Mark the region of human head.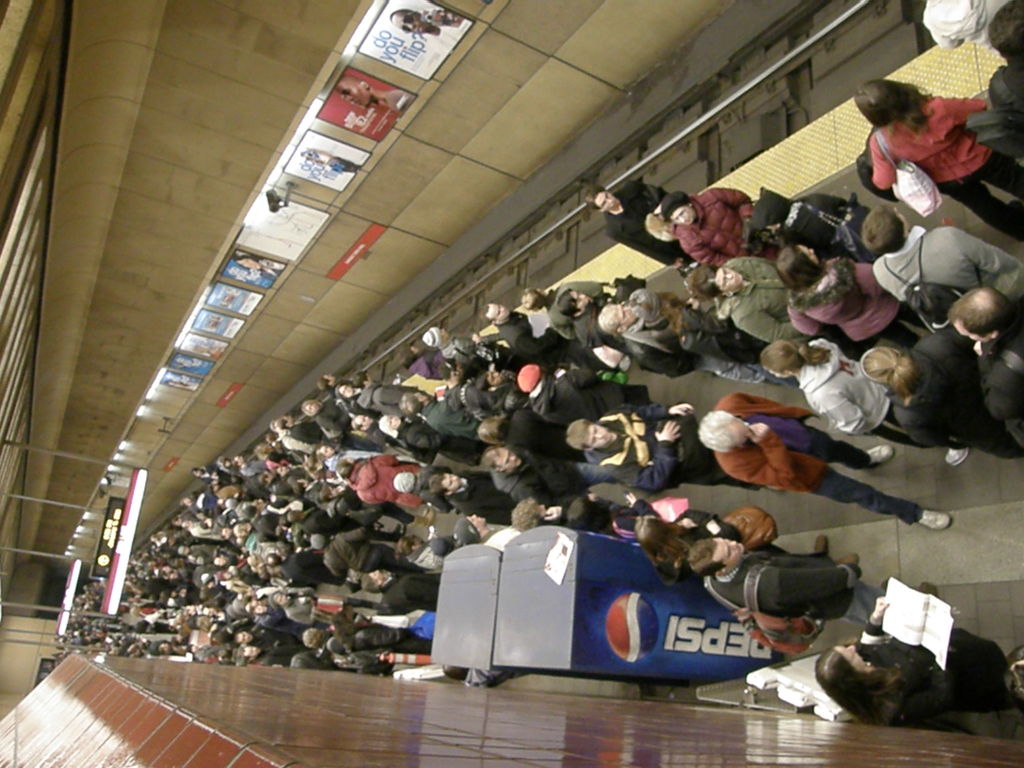
Region: (456, 516, 488, 543).
